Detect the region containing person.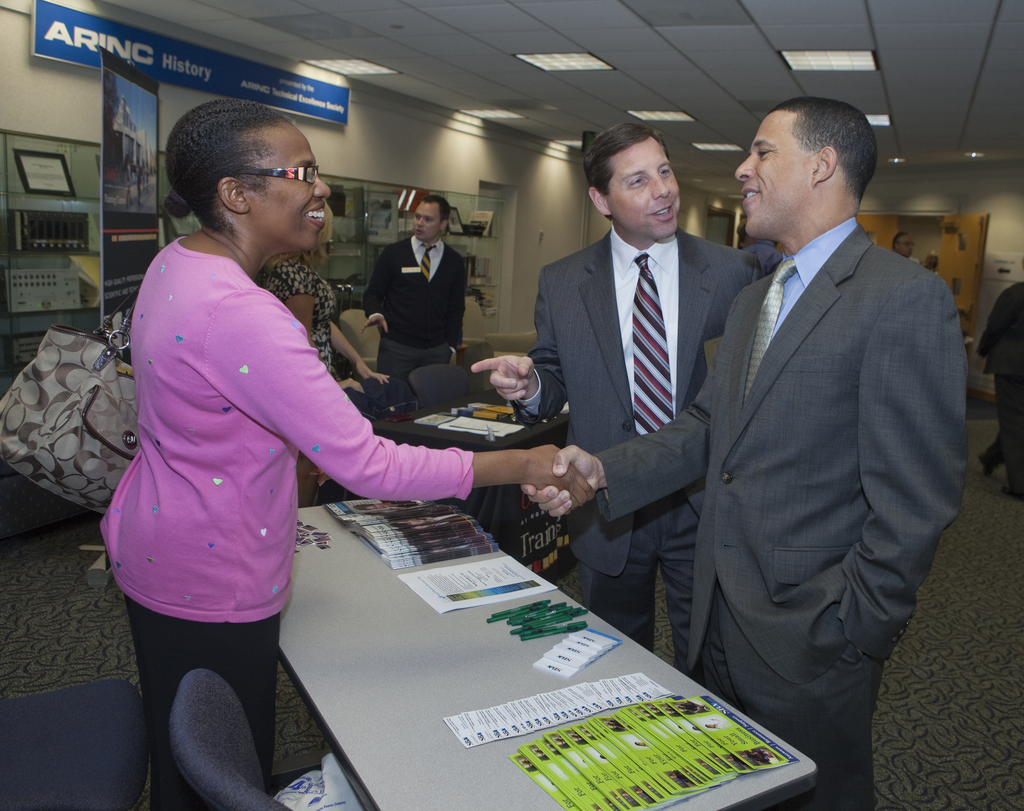
pyautogui.locateOnScreen(97, 96, 599, 810).
